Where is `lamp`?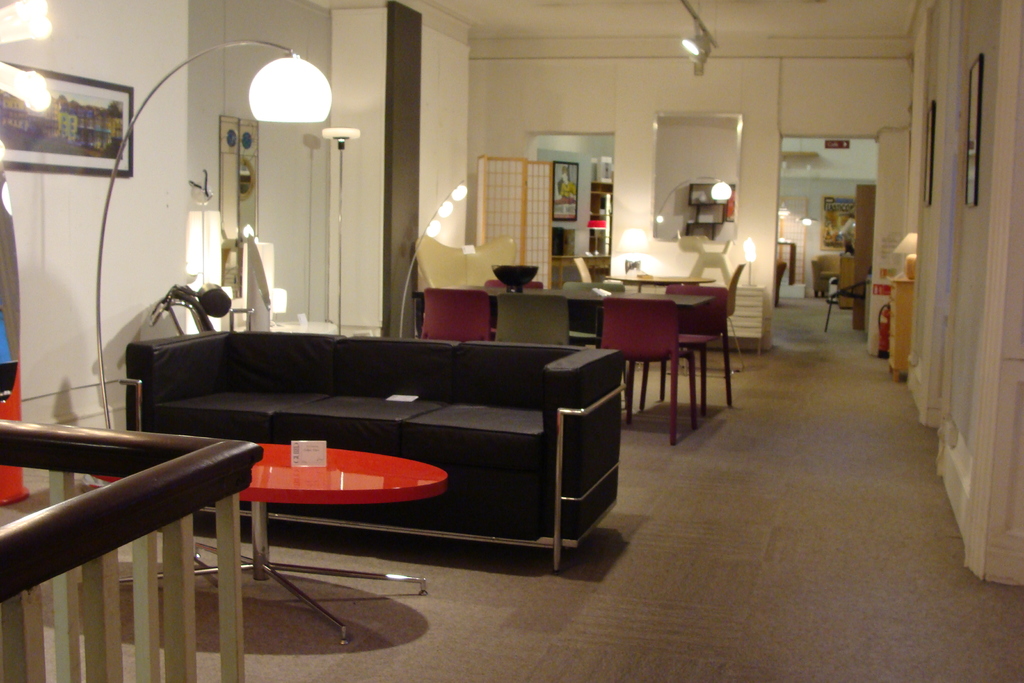
(left=680, top=22, right=710, bottom=65).
